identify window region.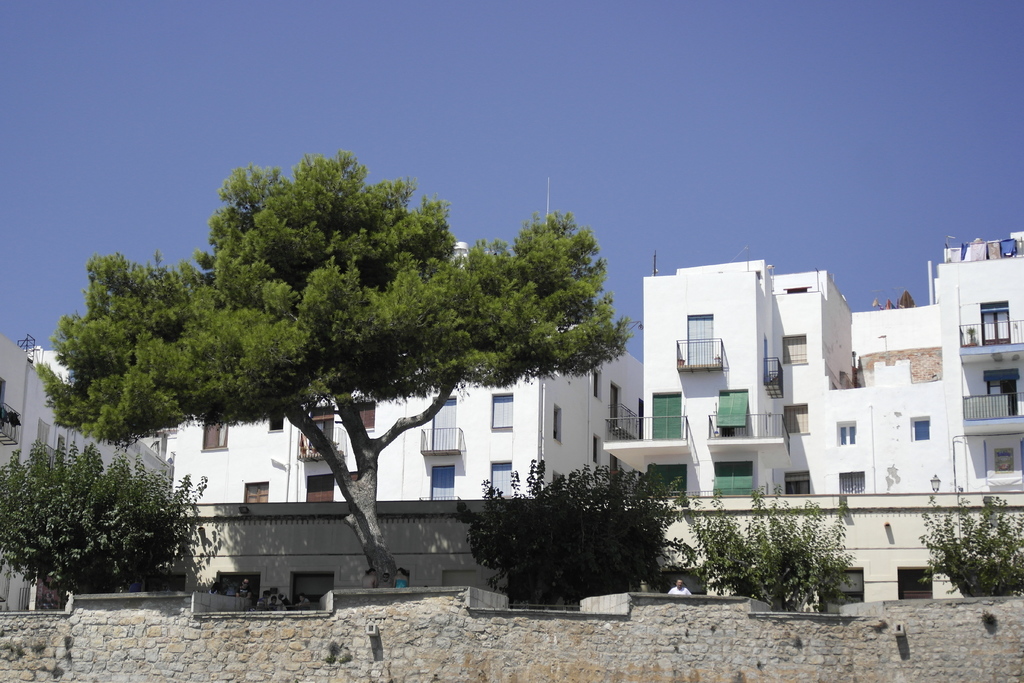
Region: (left=996, top=451, right=1013, bottom=473).
